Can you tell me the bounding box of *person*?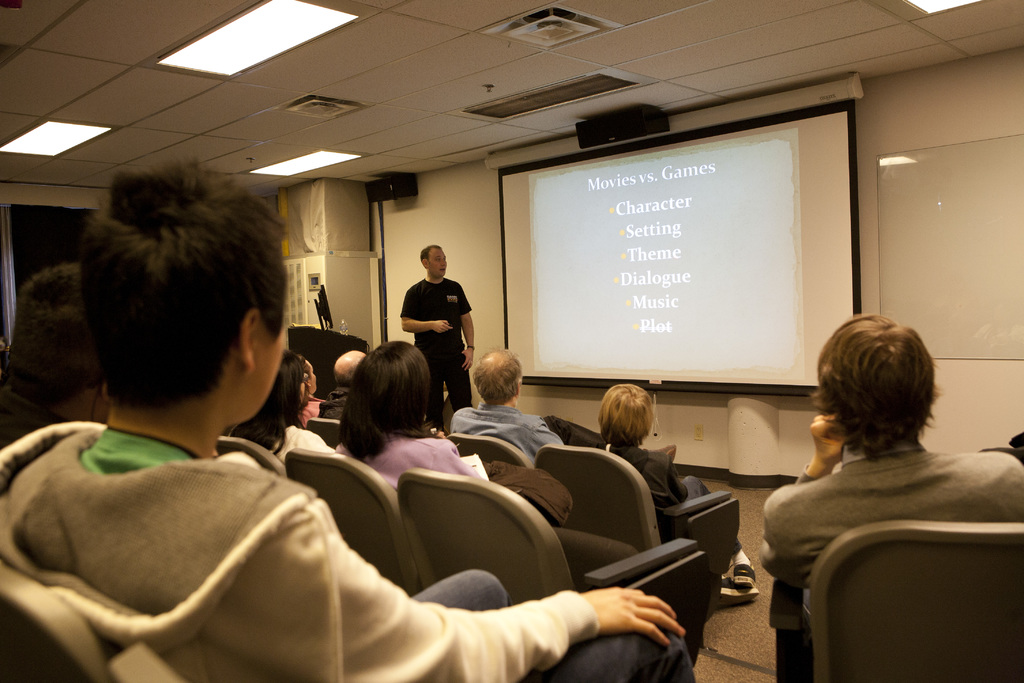
(397, 242, 483, 427).
